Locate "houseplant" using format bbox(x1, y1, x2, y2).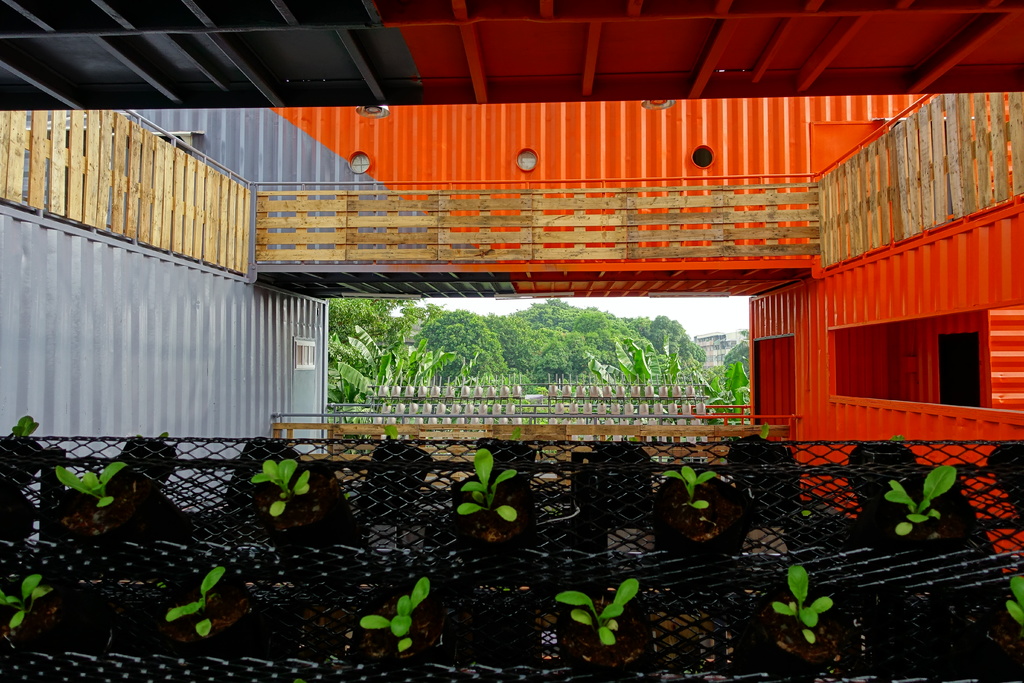
bbox(596, 436, 653, 522).
